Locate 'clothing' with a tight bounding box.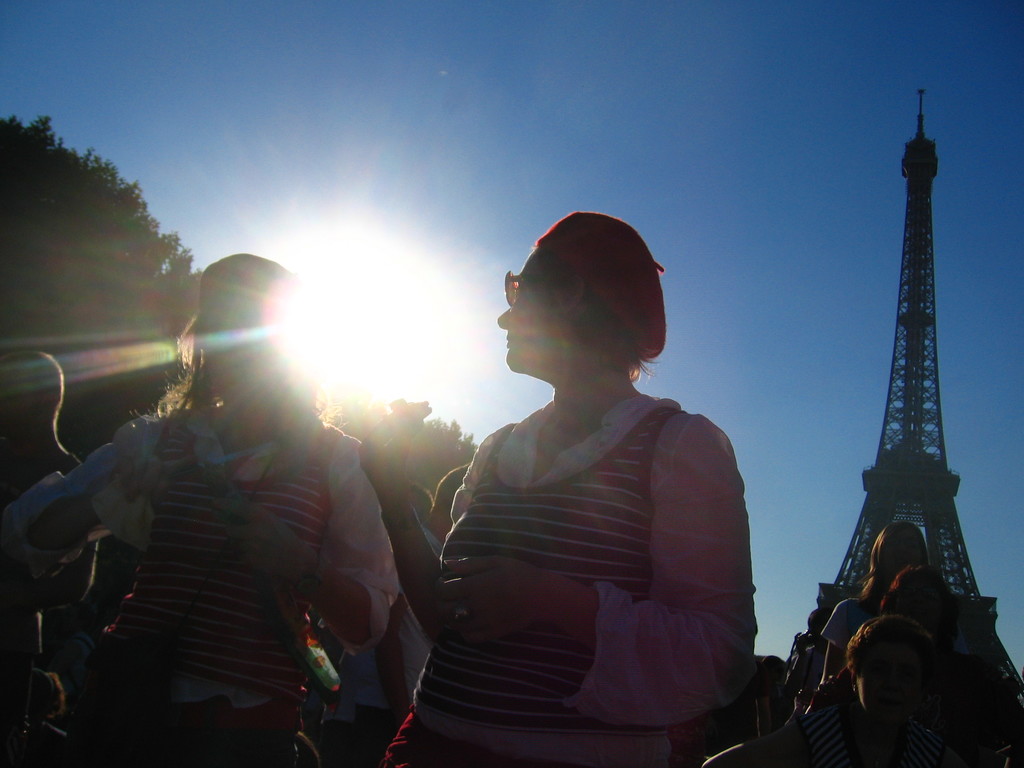
BBox(88, 399, 399, 767).
